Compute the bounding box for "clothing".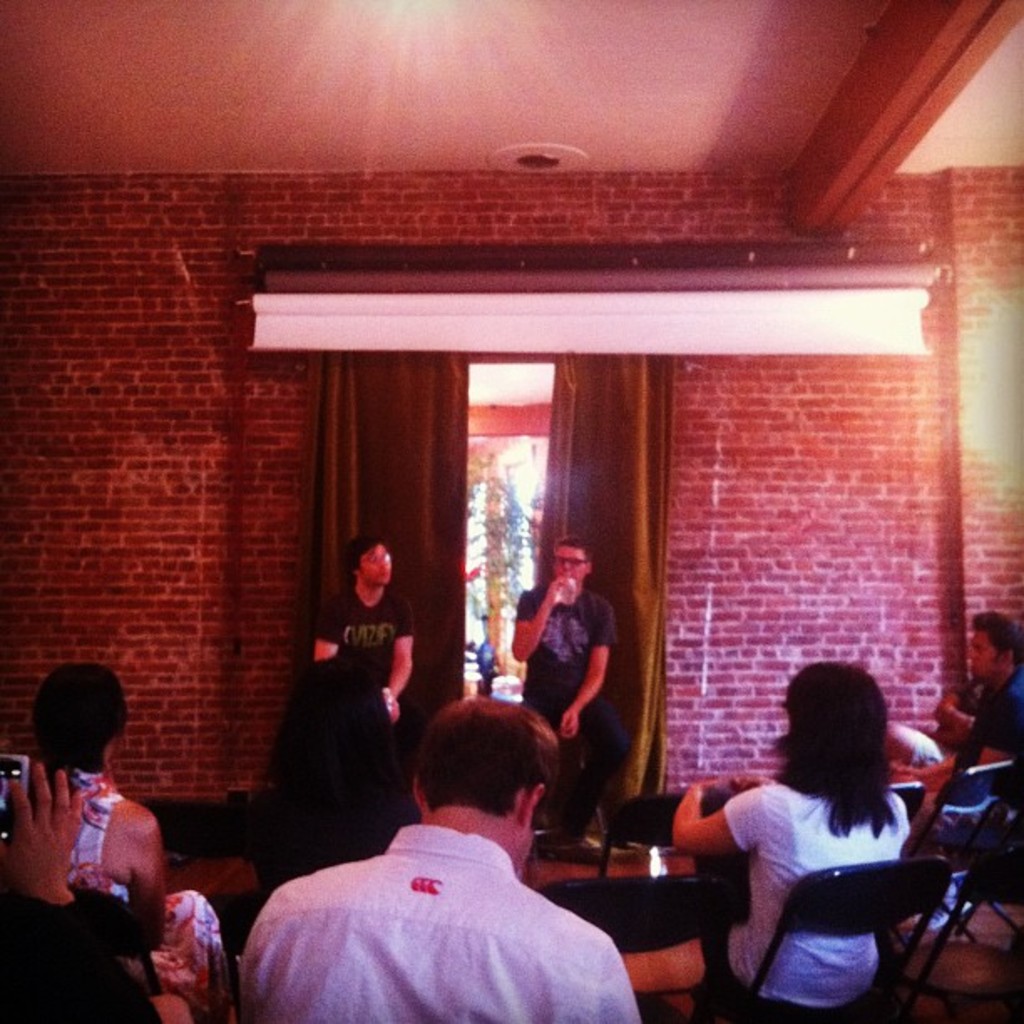
bbox=[0, 770, 136, 904].
